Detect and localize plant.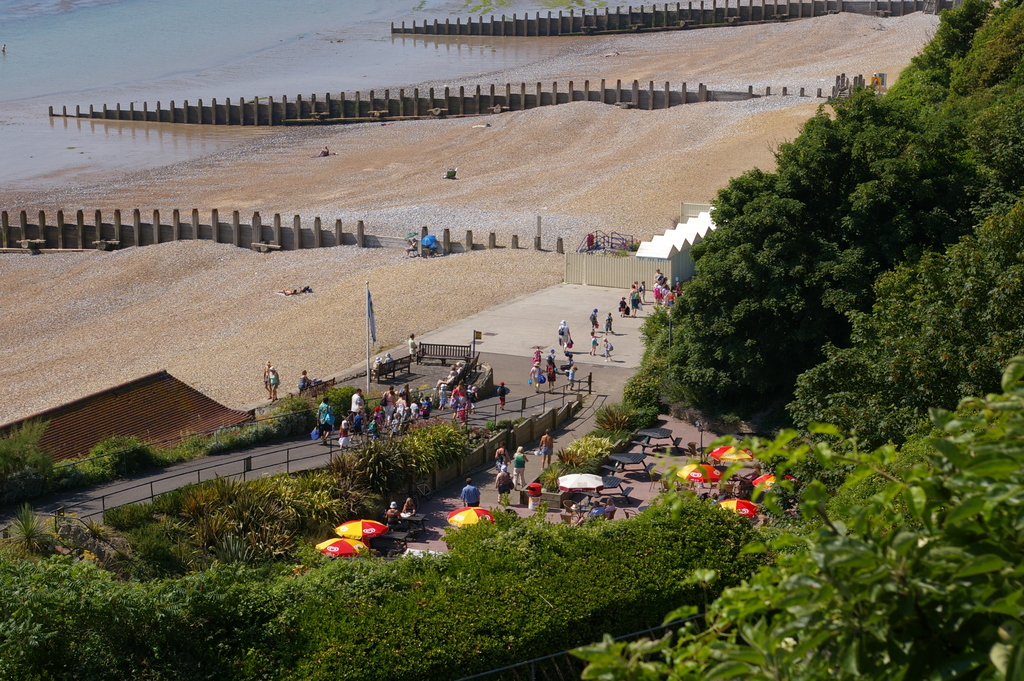
Localized at (10, 498, 47, 562).
